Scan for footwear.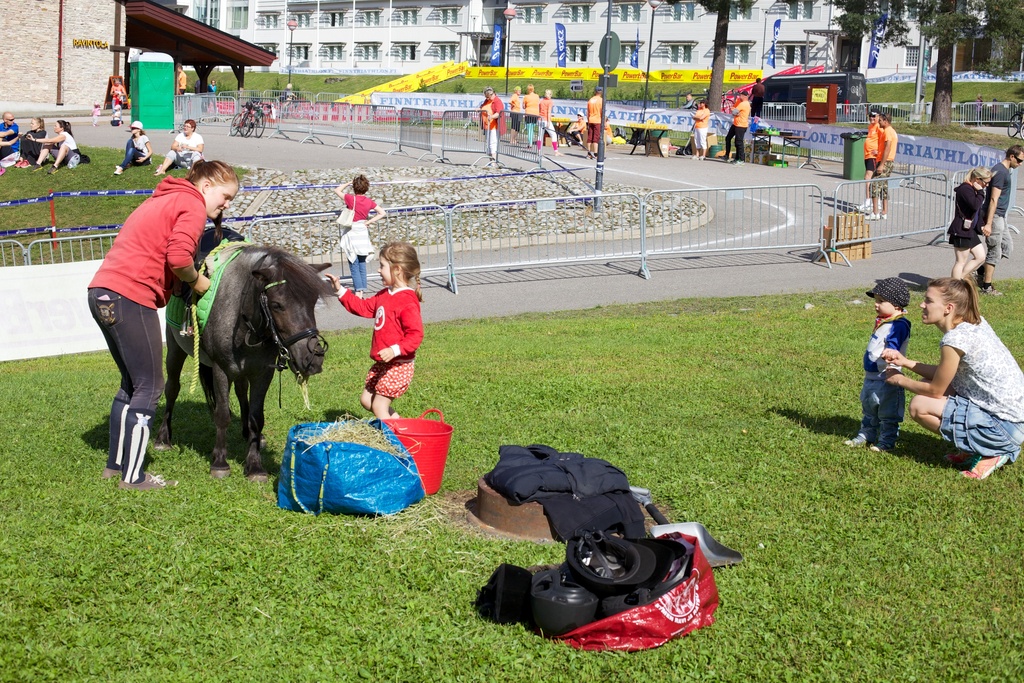
Scan result: (555, 150, 566, 154).
